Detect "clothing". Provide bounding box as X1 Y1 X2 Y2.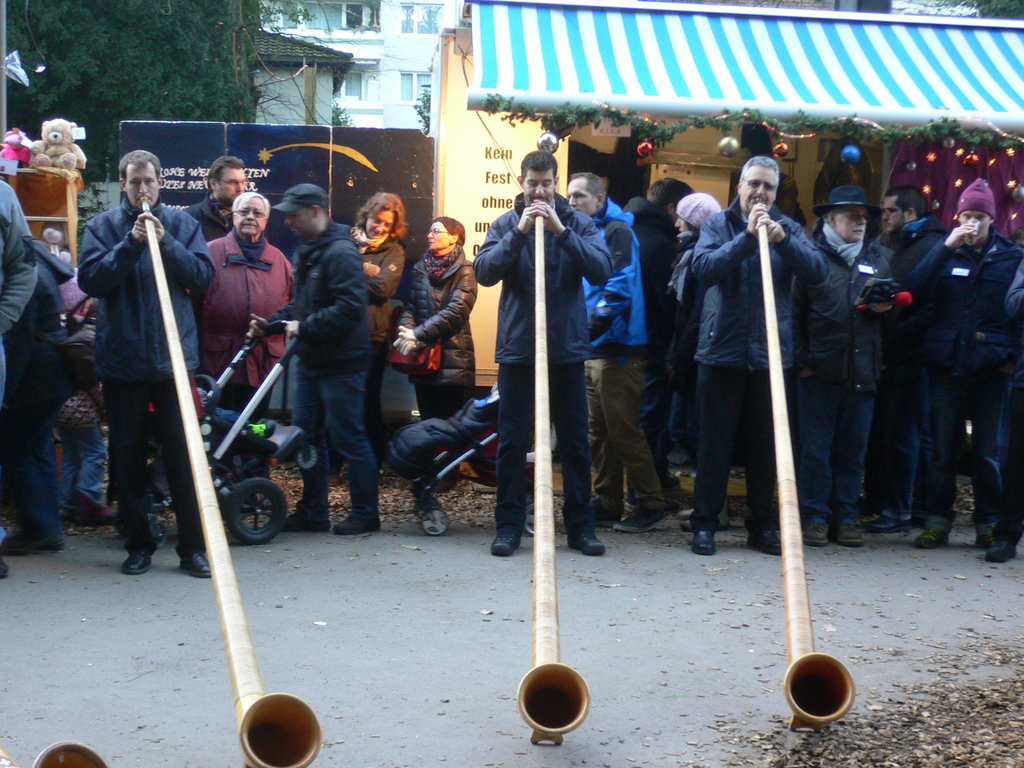
666 199 745 471.
